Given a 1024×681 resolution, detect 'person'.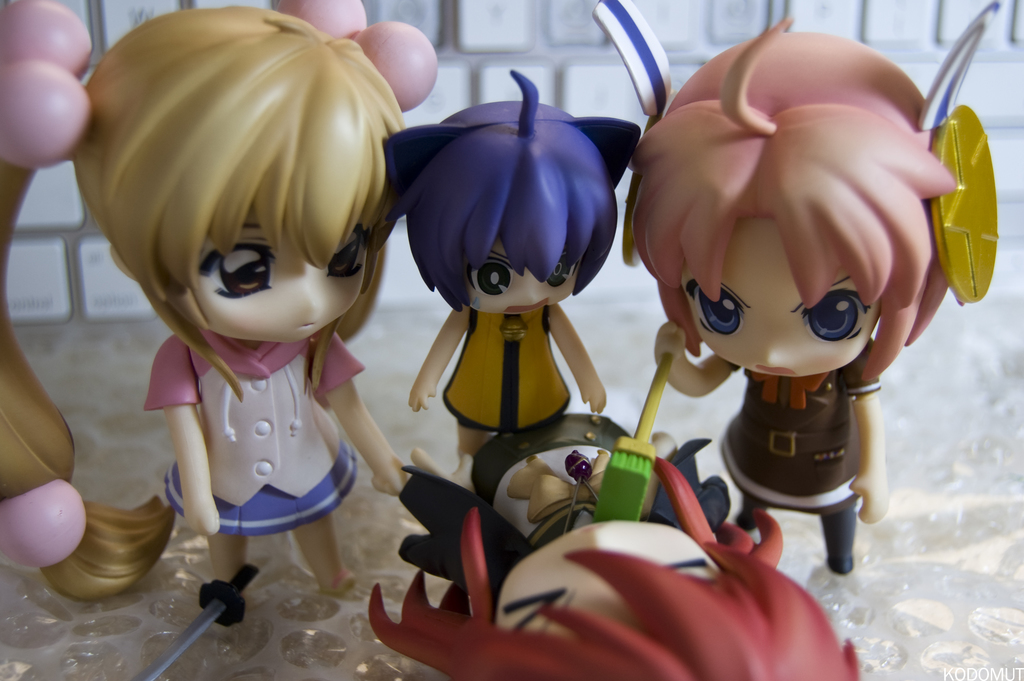
crop(54, 0, 413, 598).
